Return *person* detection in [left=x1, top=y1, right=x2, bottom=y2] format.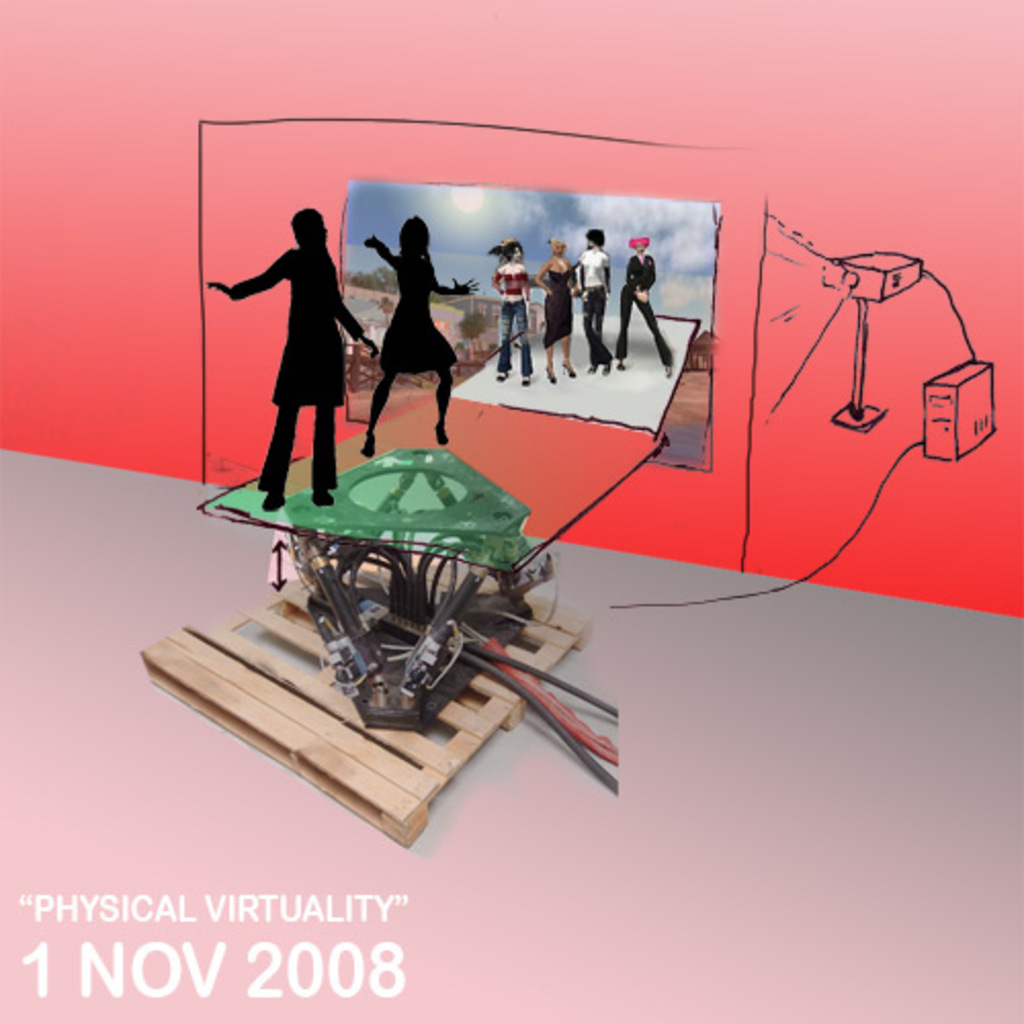
[left=225, top=180, right=360, bottom=520].
